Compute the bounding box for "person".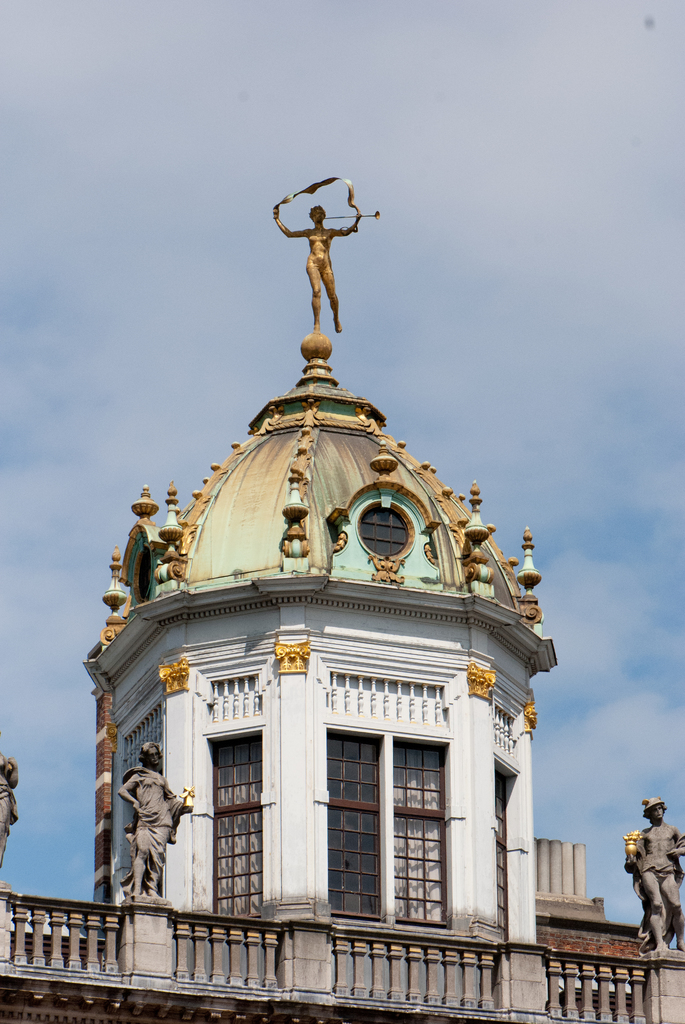
bbox(274, 202, 365, 333).
